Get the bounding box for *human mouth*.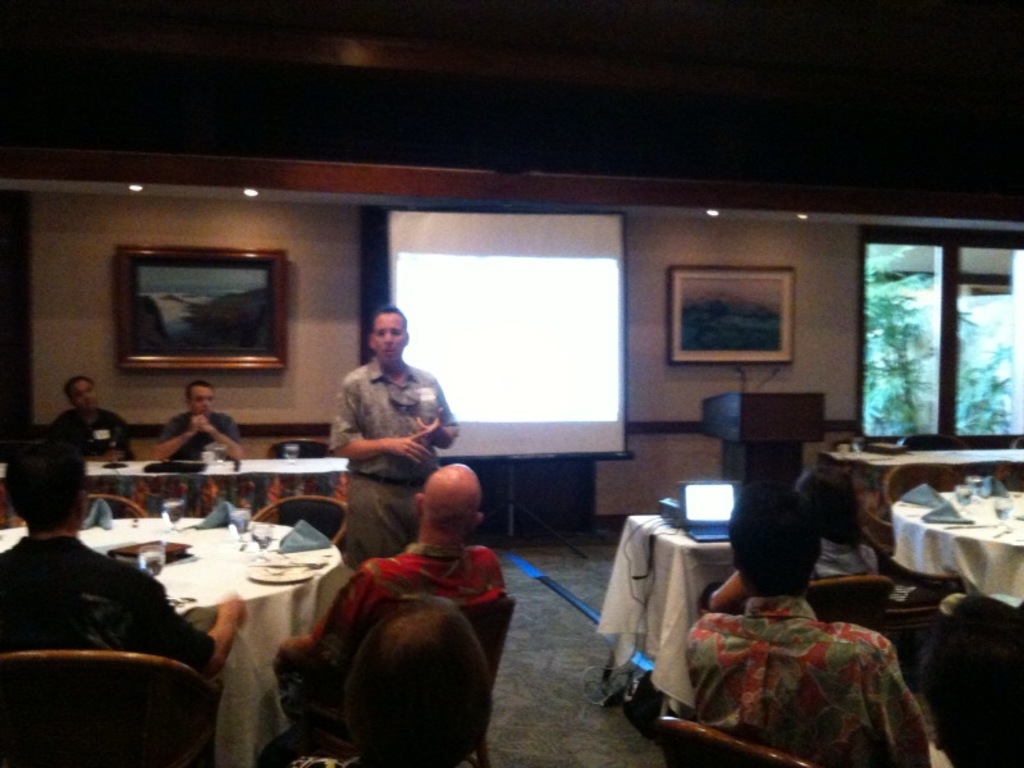
[383, 347, 397, 352].
